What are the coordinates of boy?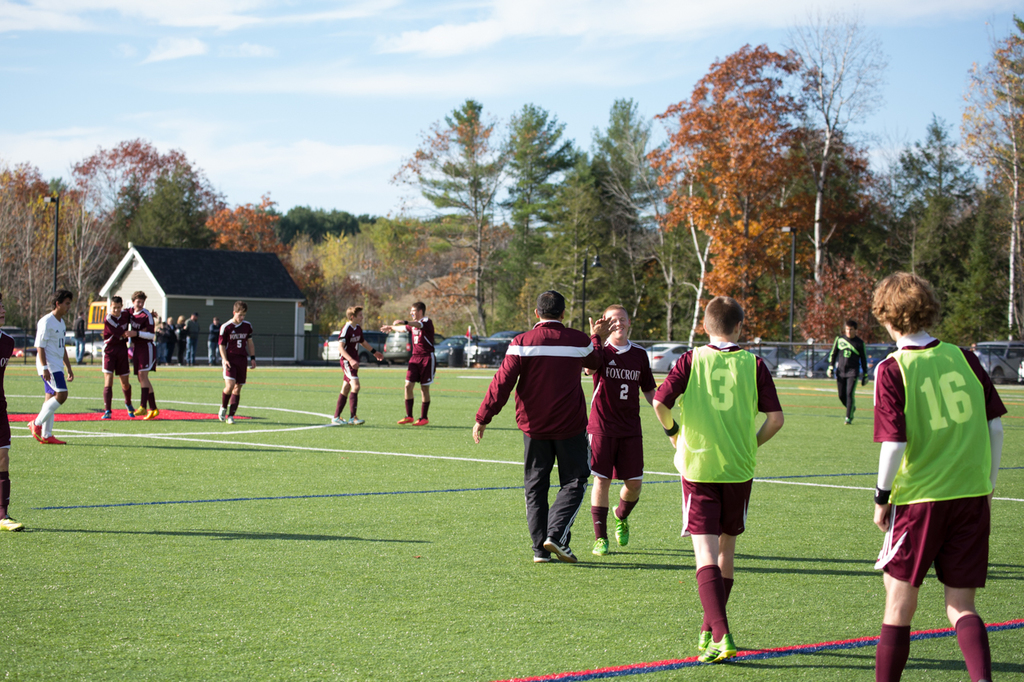
detection(217, 300, 263, 422).
